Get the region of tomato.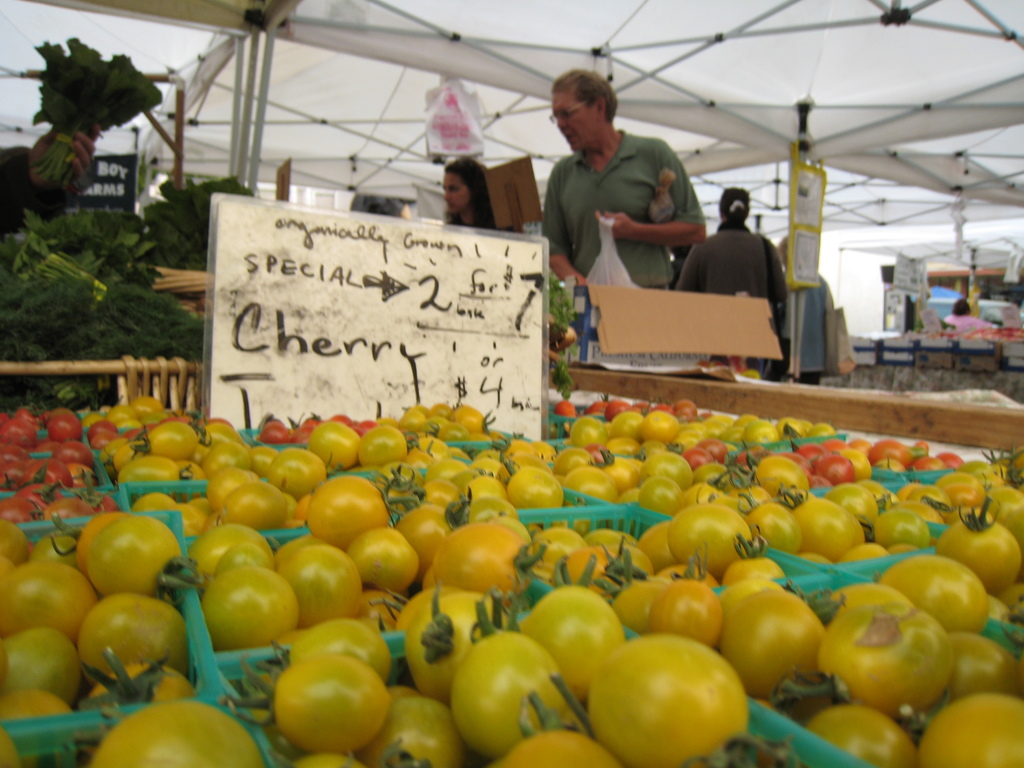
left=212, top=545, right=273, bottom=570.
